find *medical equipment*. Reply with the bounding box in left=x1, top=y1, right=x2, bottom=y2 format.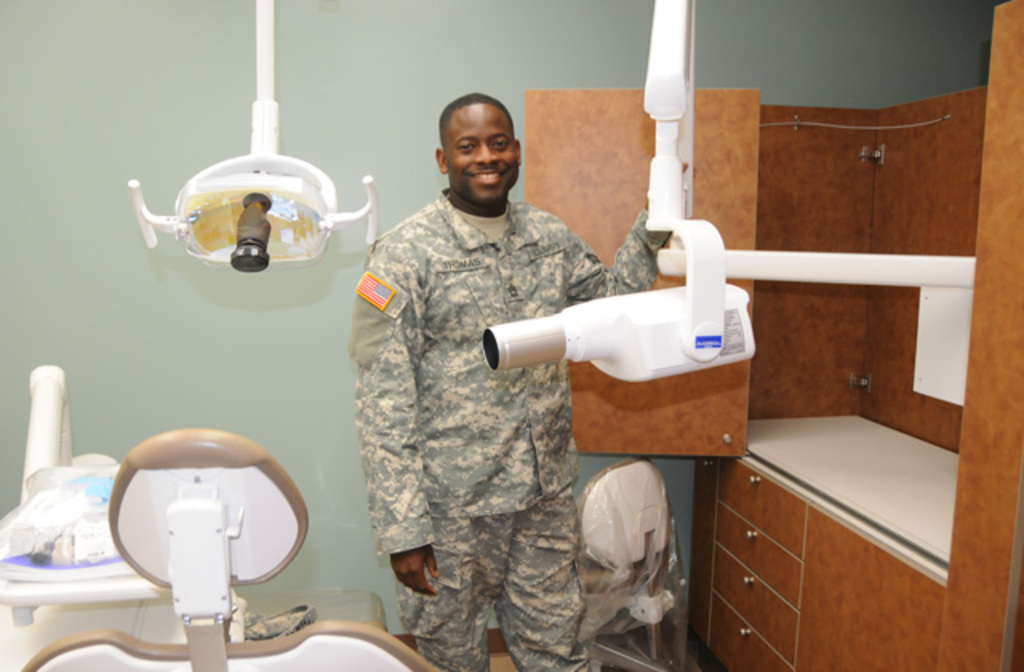
left=0, top=363, right=246, bottom=670.
